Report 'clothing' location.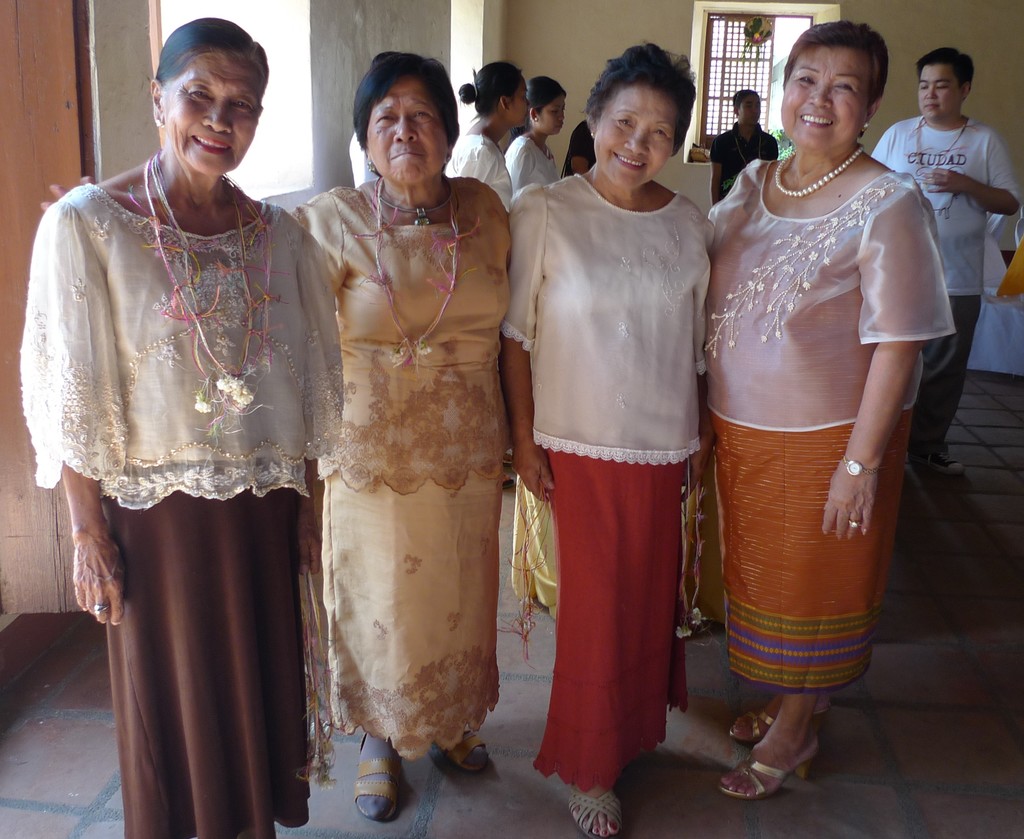
Report: left=504, top=157, right=721, bottom=778.
